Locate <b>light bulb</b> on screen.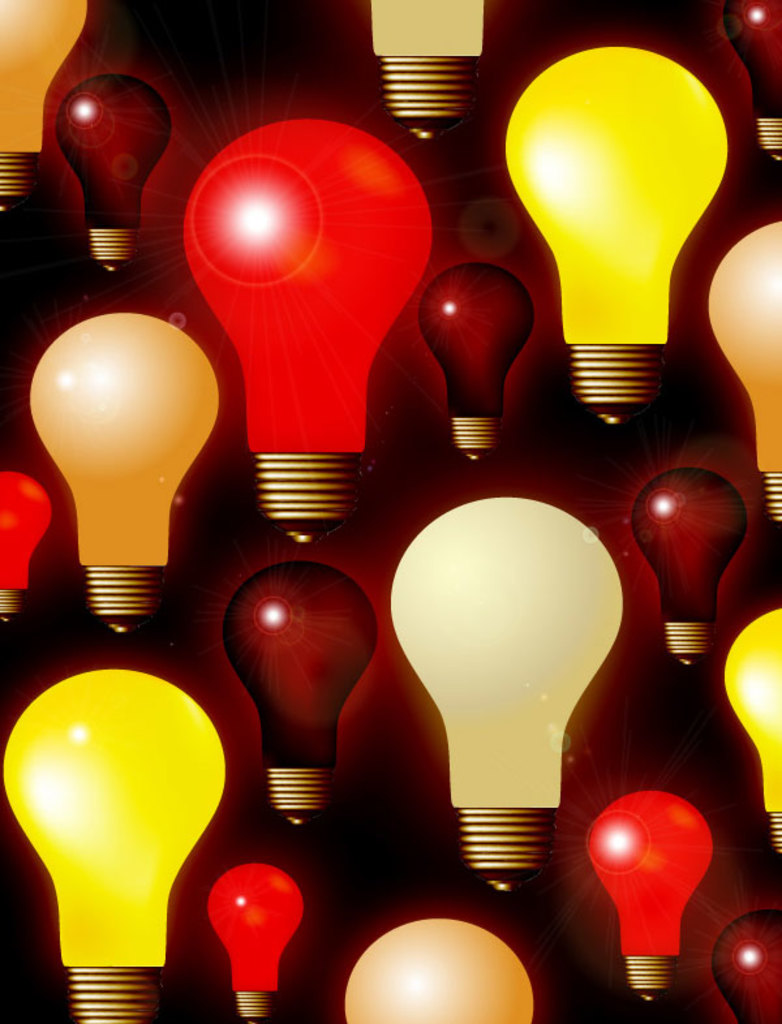
On screen at 25:309:220:632.
